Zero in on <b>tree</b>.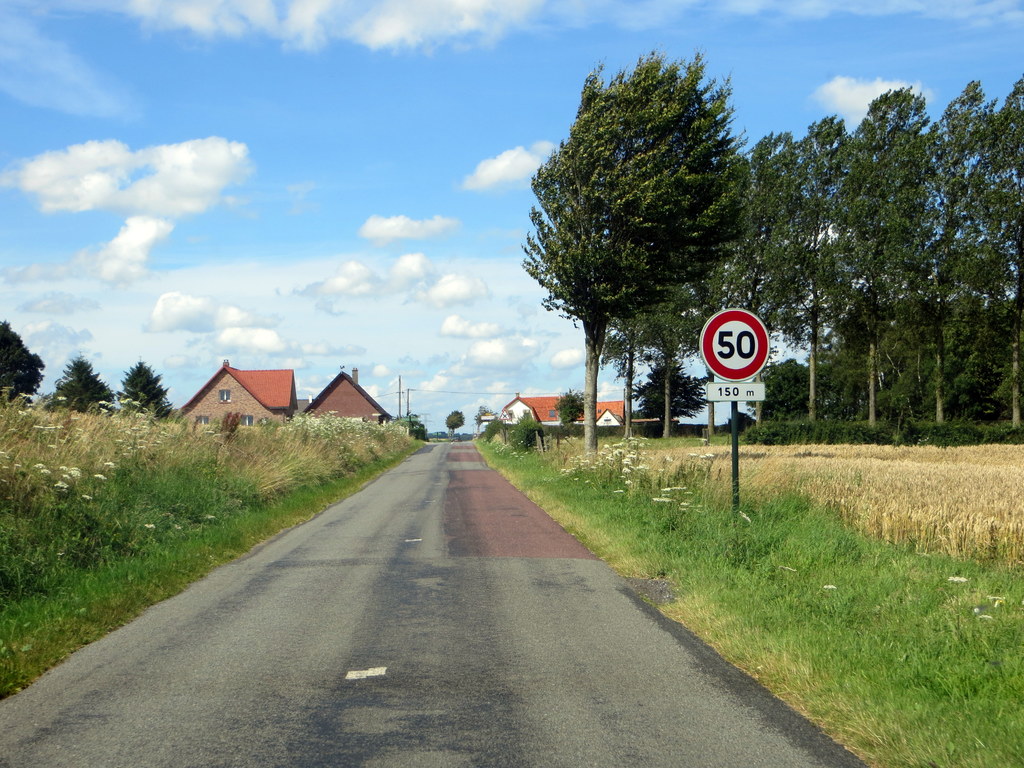
Zeroed in: [x1=394, y1=406, x2=430, y2=438].
